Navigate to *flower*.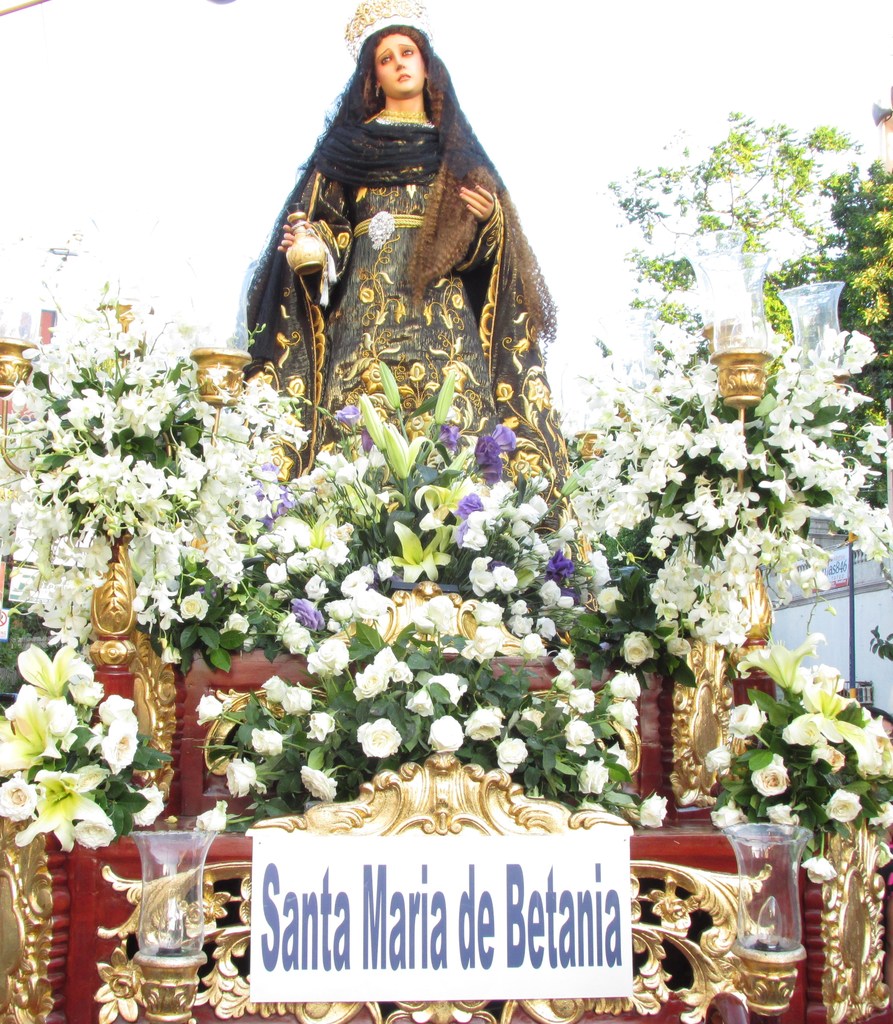
Navigation target: box=[226, 758, 256, 797].
